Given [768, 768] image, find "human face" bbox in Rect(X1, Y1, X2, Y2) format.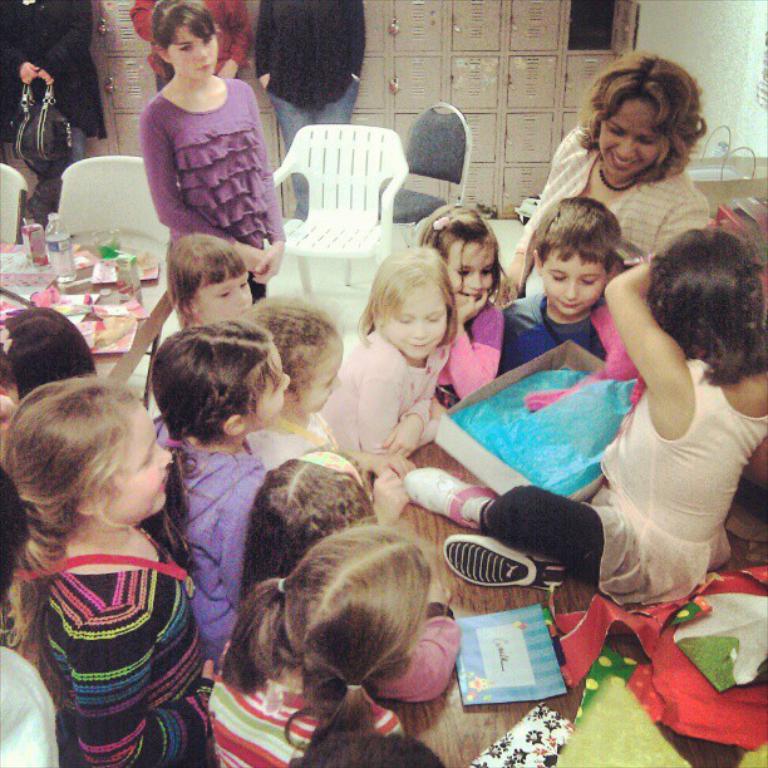
Rect(599, 98, 659, 183).
